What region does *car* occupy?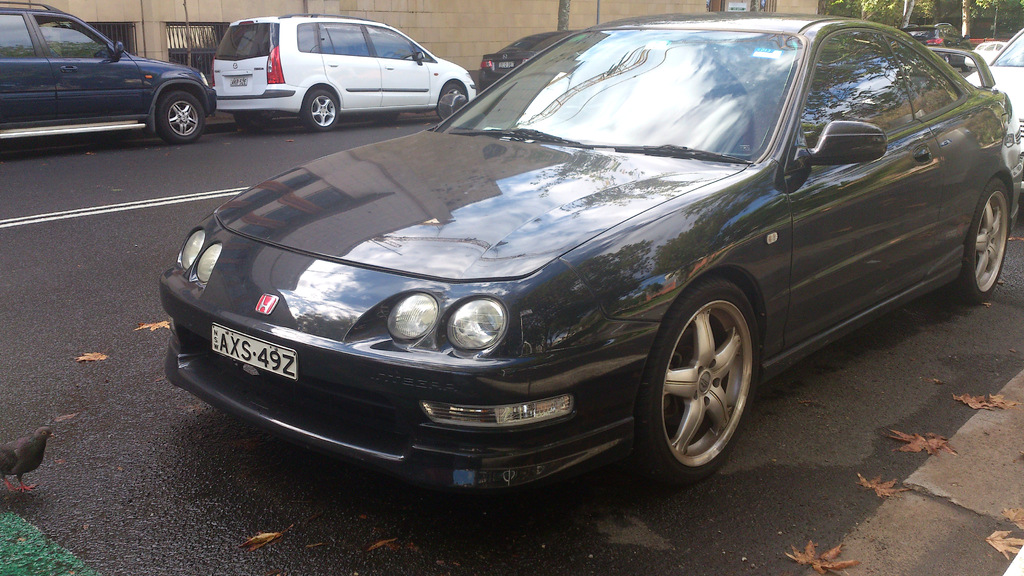
(left=0, top=0, right=216, bottom=146).
